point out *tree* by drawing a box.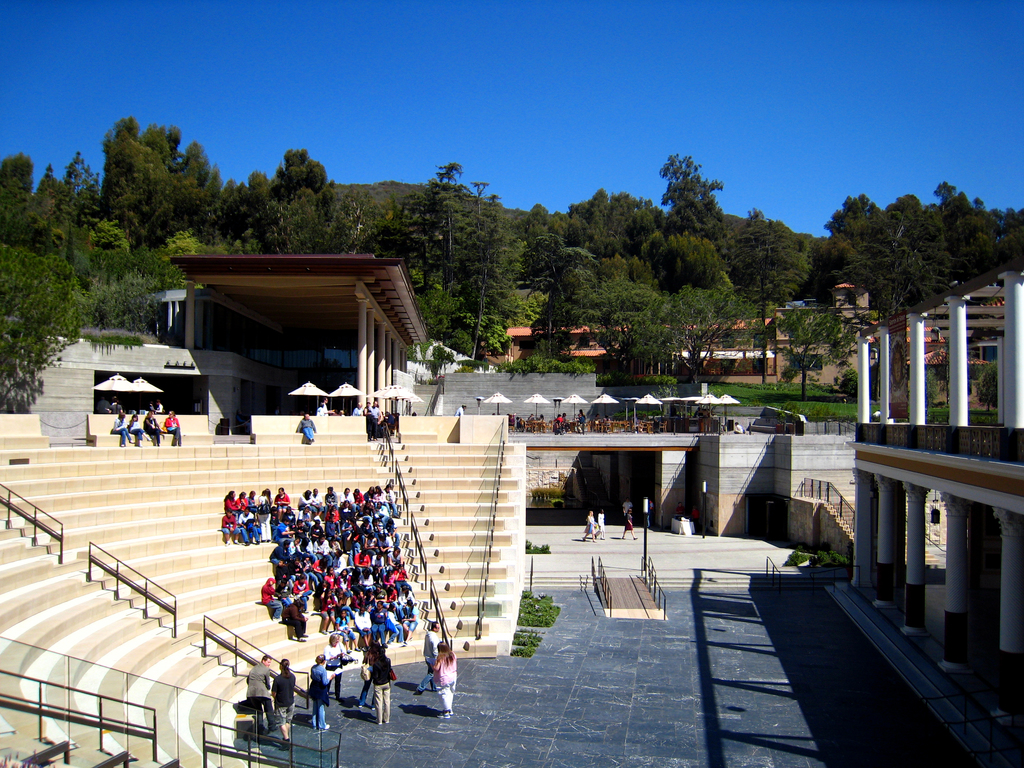
l=248, t=182, r=390, b=258.
